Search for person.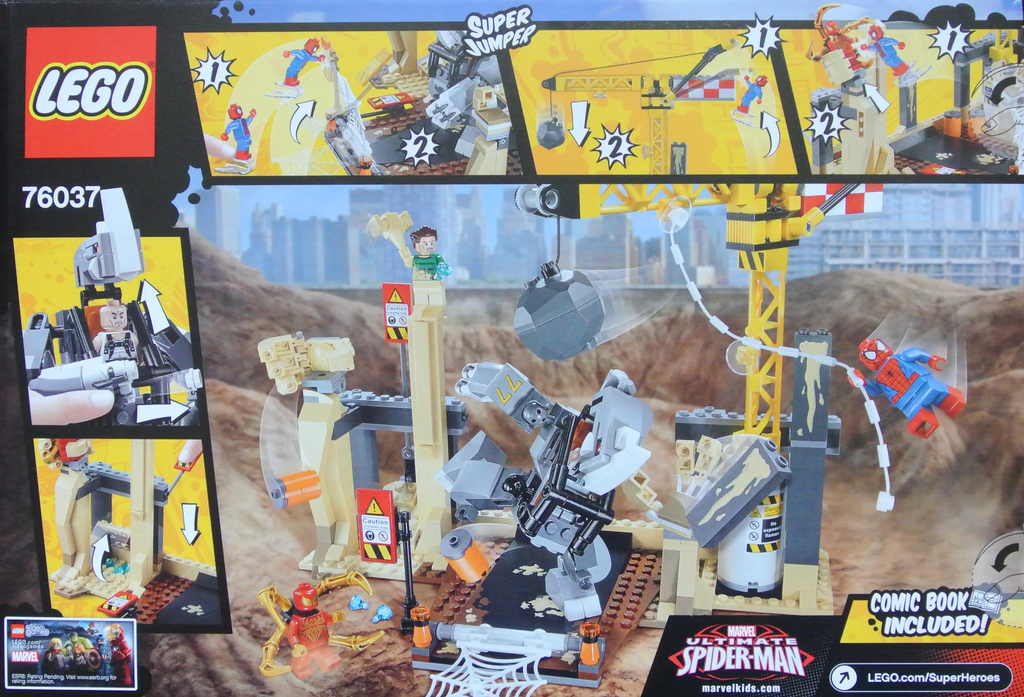
Found at l=105, t=624, r=131, b=684.
